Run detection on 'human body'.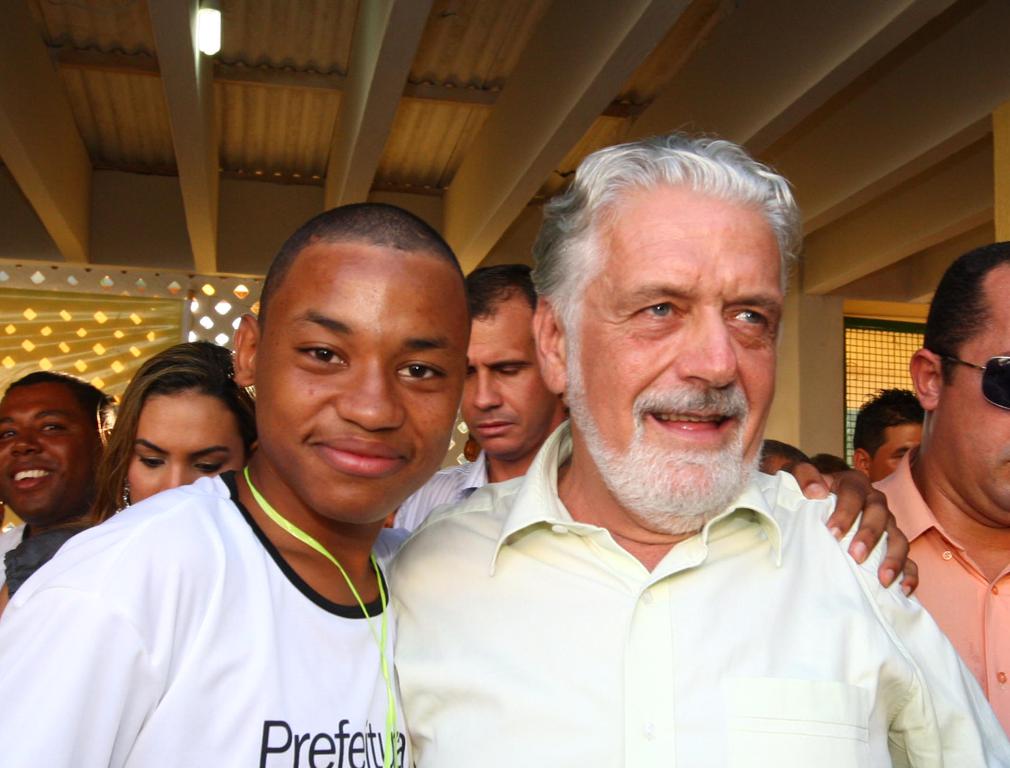
Result: detection(390, 261, 567, 552).
